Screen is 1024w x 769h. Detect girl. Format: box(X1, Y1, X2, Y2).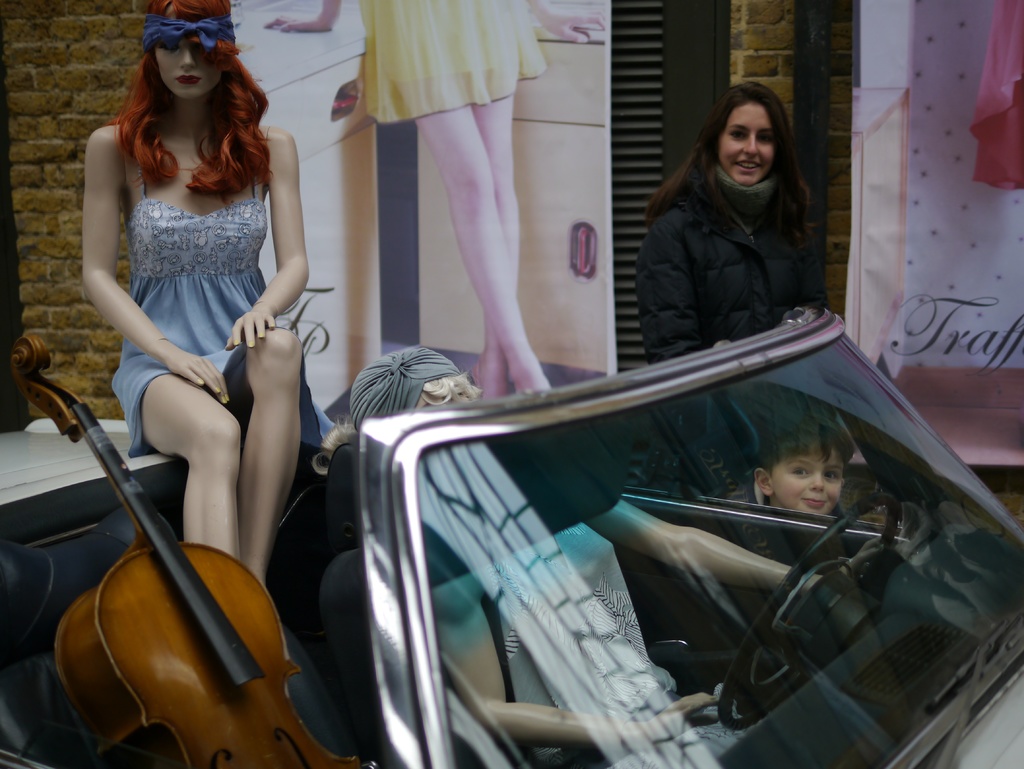
box(622, 77, 828, 373).
